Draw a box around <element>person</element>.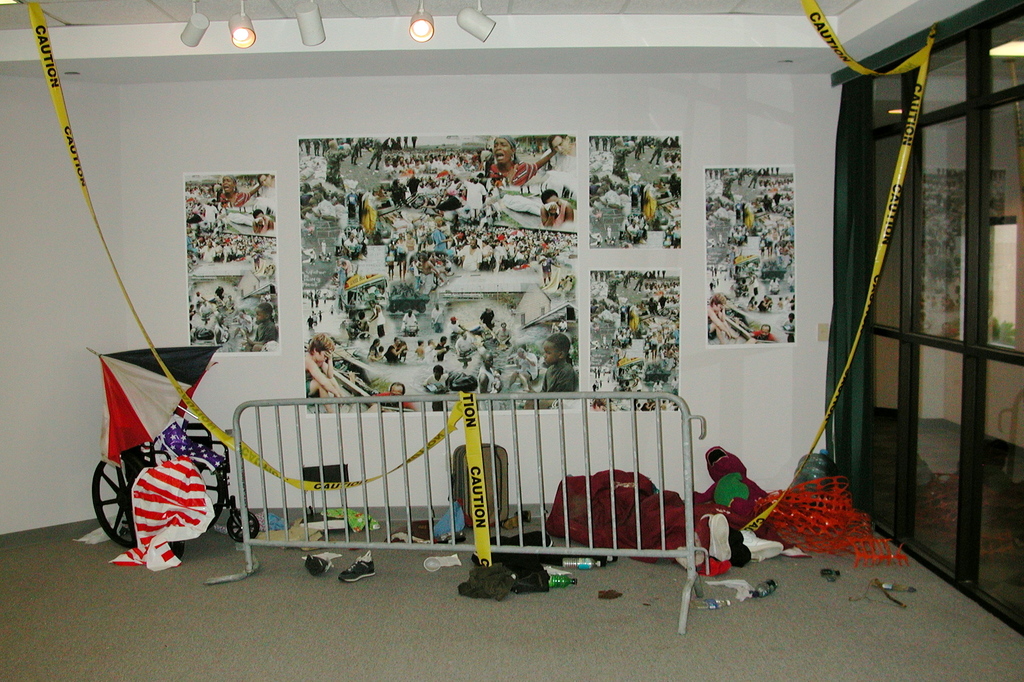
select_region(588, 269, 678, 412).
